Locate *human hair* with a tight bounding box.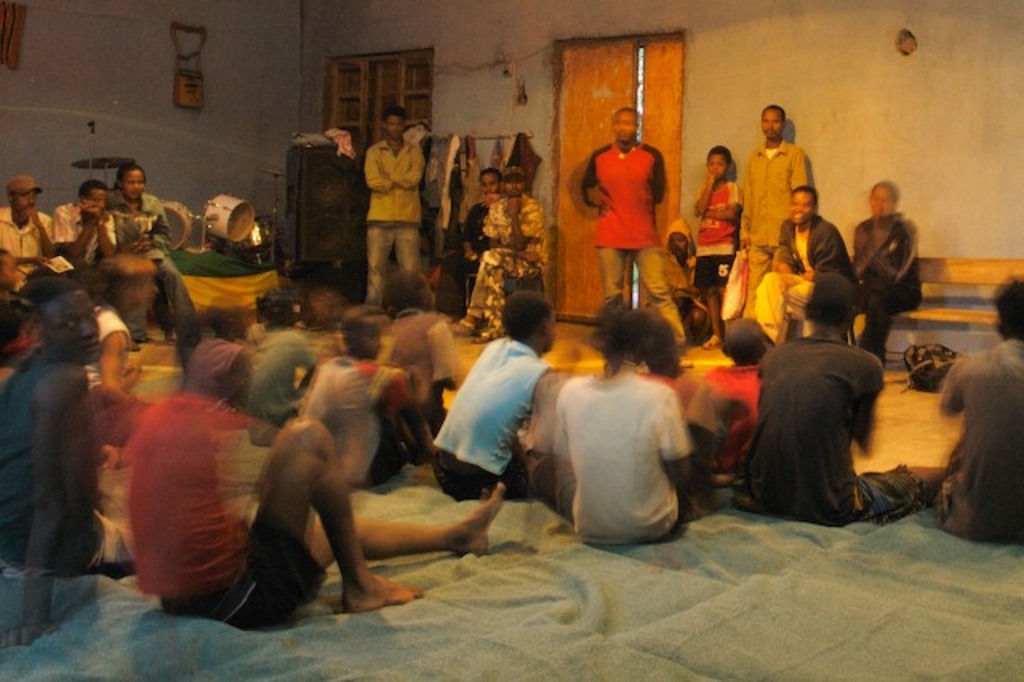
[102,253,154,274].
